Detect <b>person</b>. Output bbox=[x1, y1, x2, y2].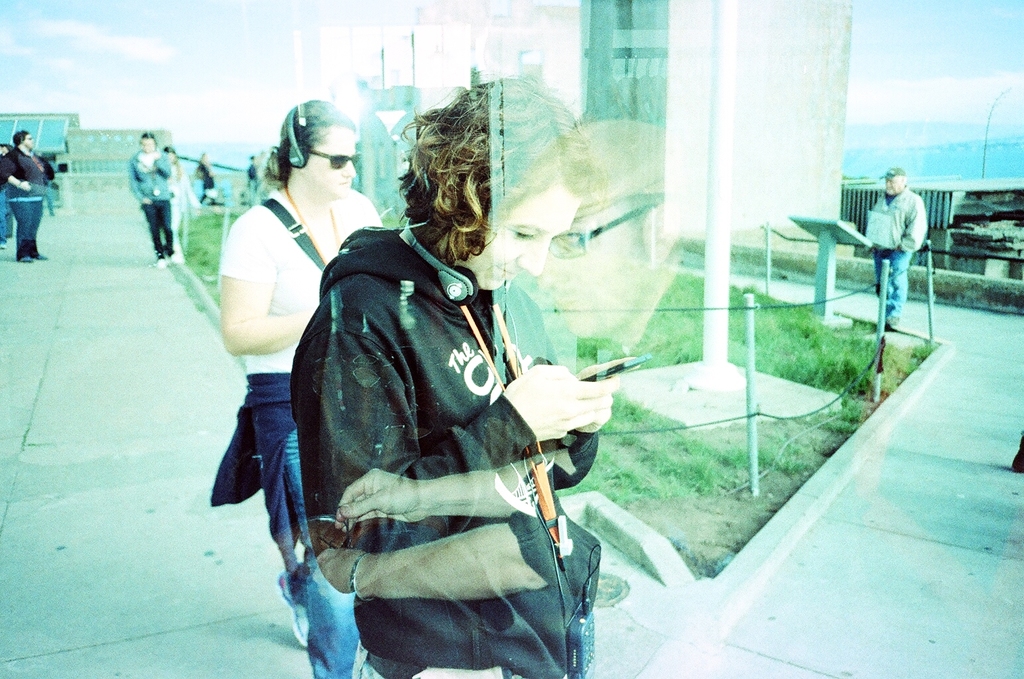
bbox=[188, 154, 210, 202].
